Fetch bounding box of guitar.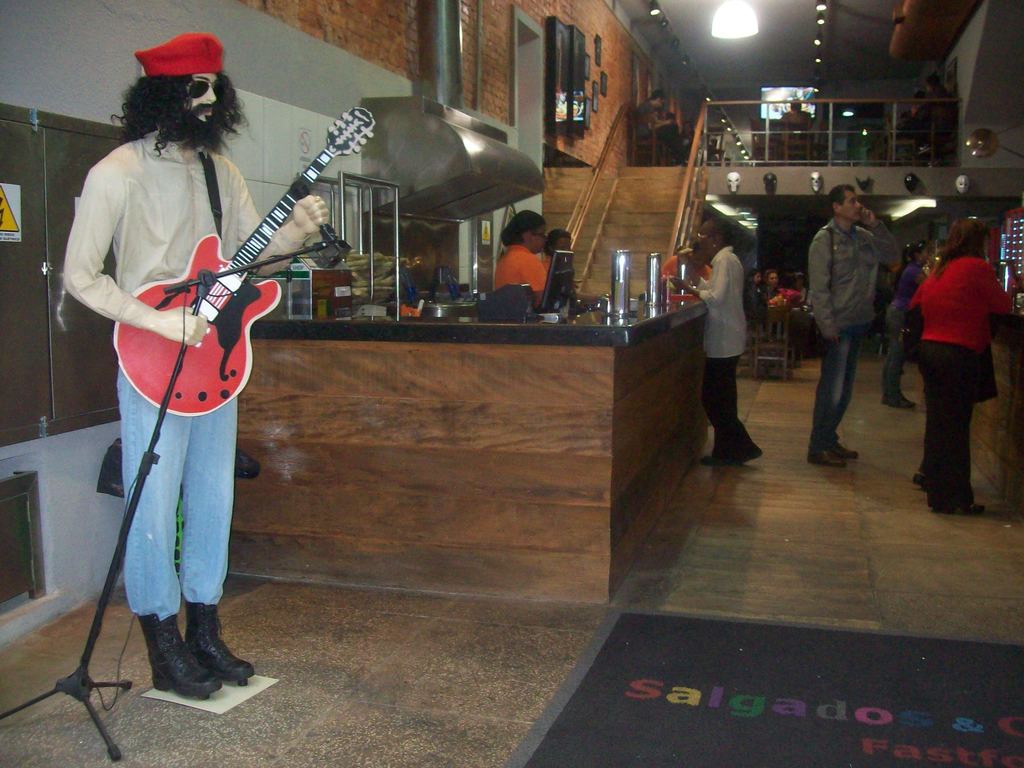
Bbox: bbox=(104, 101, 390, 416).
